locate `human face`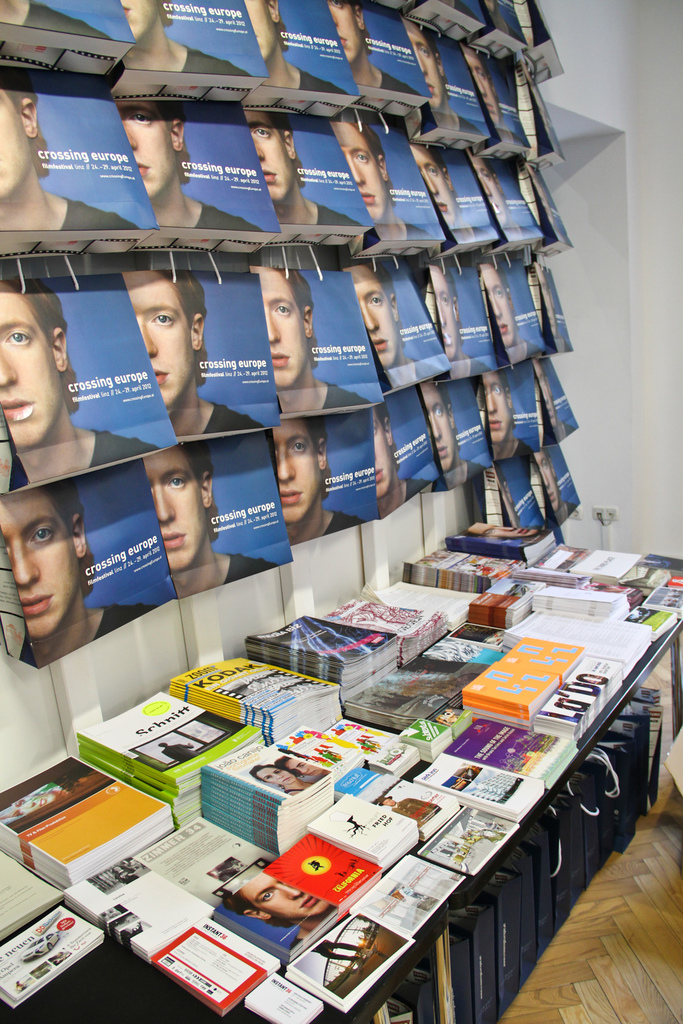
Rect(328, 0, 365, 63)
